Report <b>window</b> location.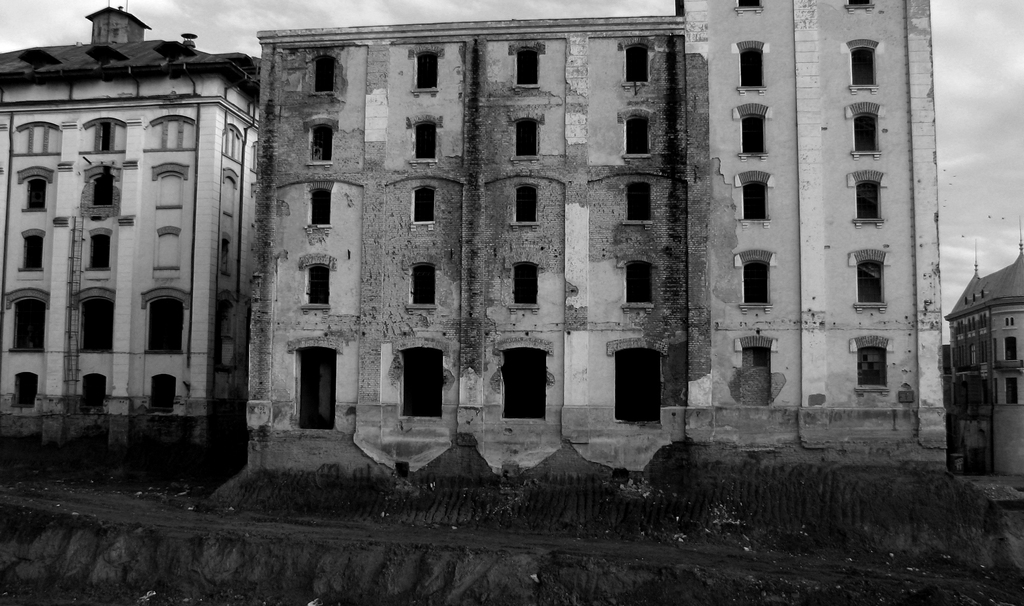
Report: x1=612 y1=352 x2=660 y2=422.
